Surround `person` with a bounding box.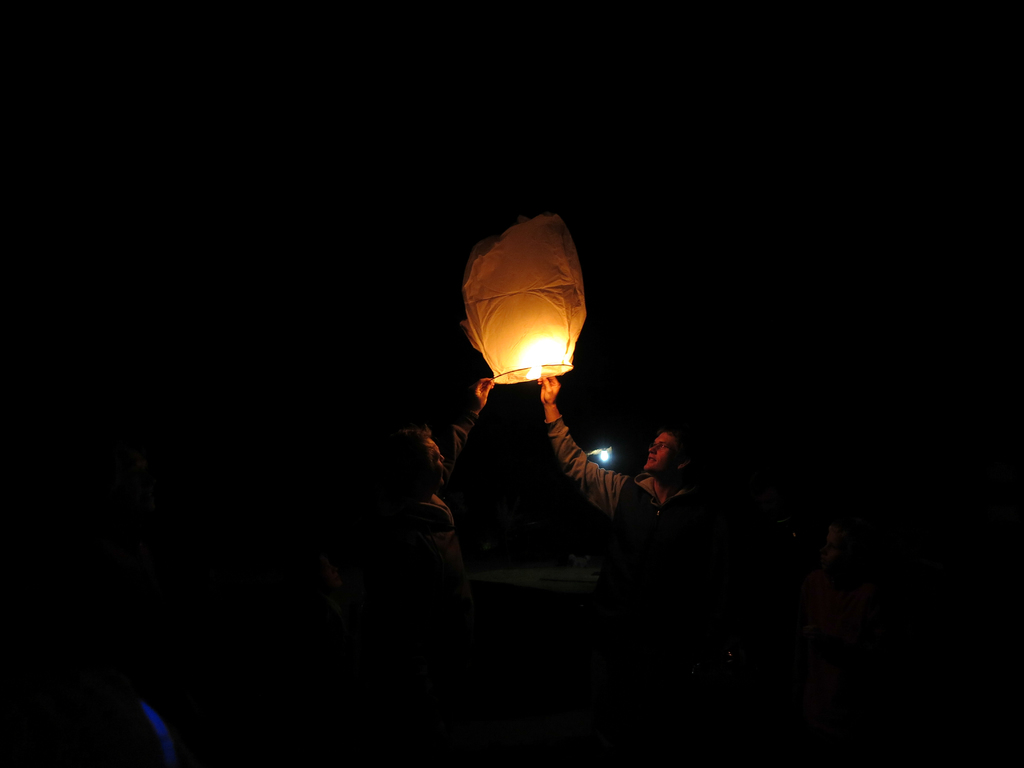
rect(373, 376, 495, 661).
